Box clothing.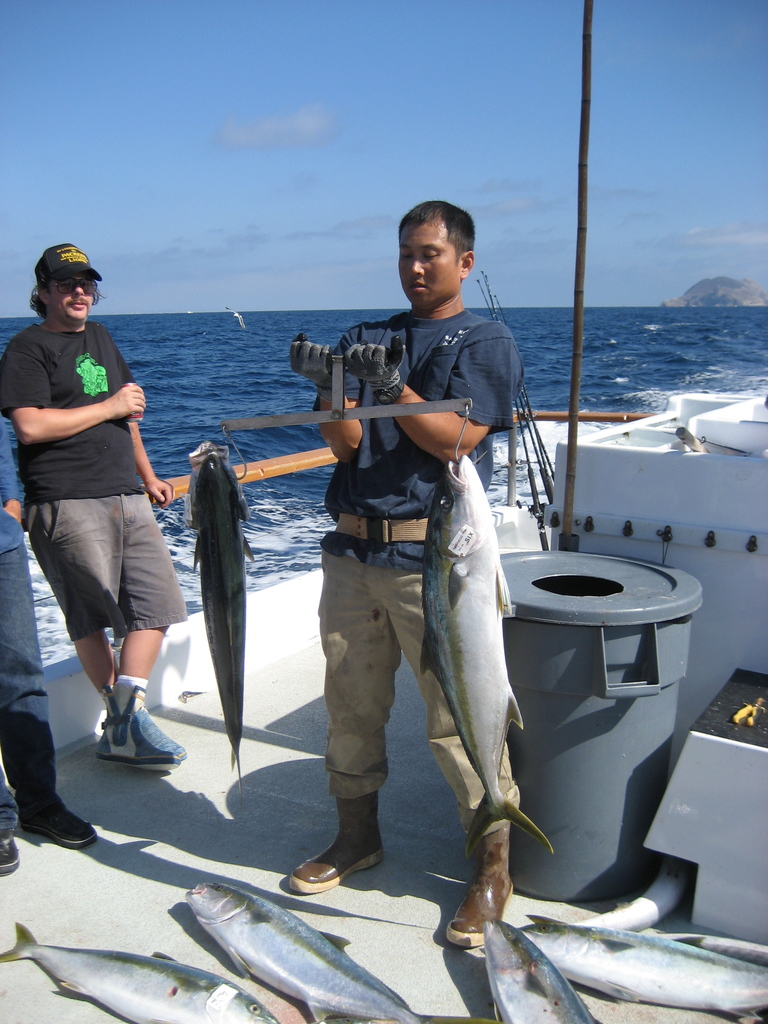
[x1=339, y1=325, x2=527, y2=812].
